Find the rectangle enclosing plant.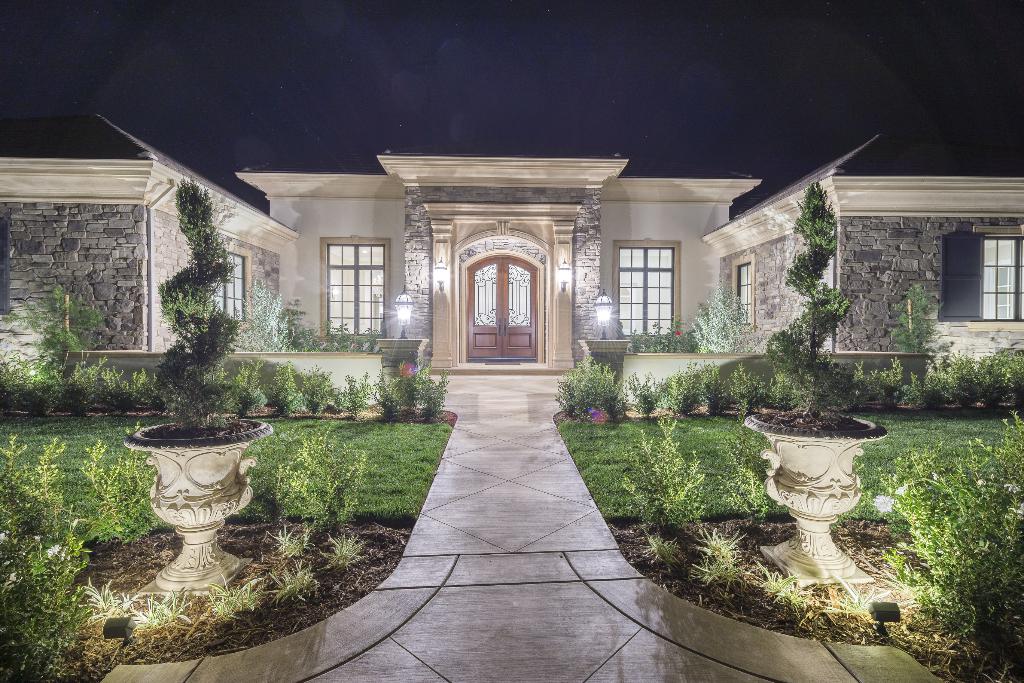
0 440 93 559.
